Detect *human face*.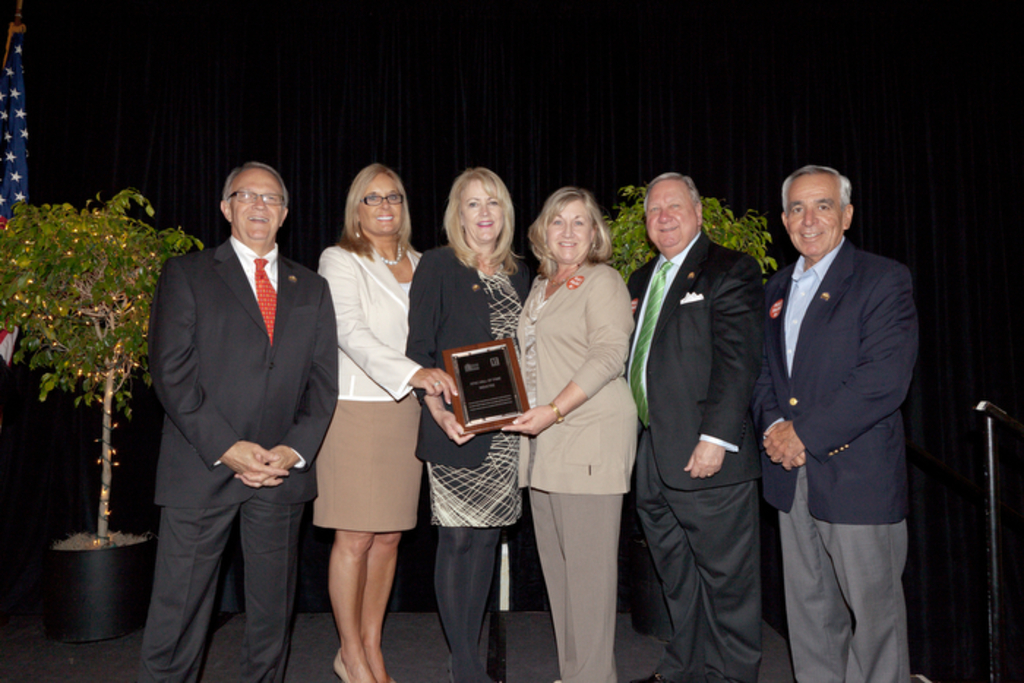
Detected at 224/170/281/241.
